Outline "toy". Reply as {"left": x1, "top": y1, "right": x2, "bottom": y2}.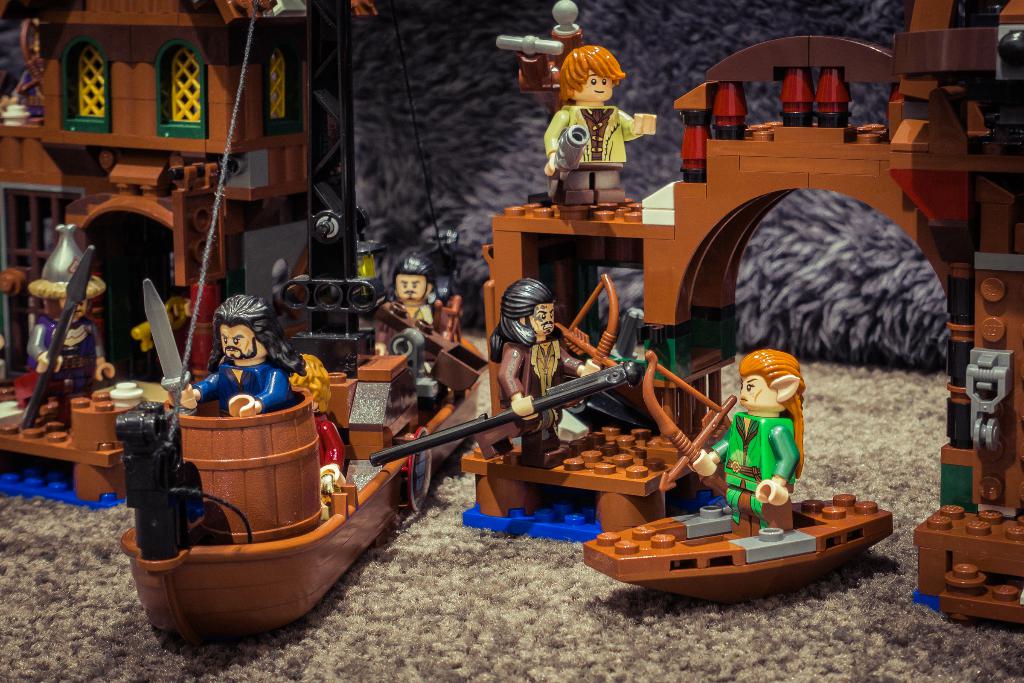
{"left": 374, "top": 254, "right": 494, "bottom": 411}.
